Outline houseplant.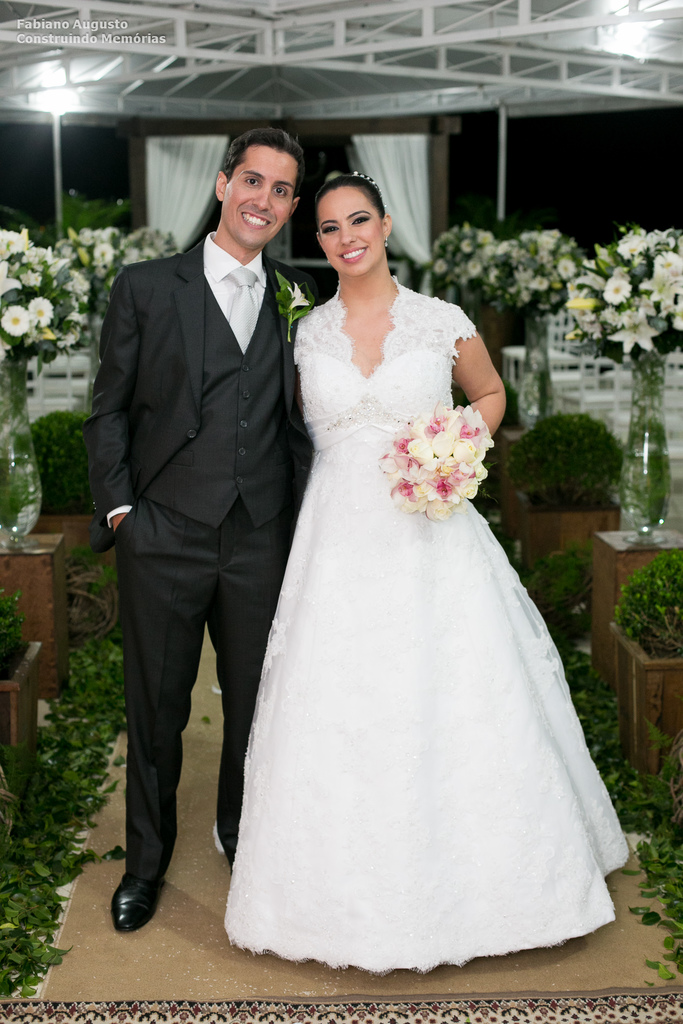
Outline: BBox(0, 587, 52, 837).
